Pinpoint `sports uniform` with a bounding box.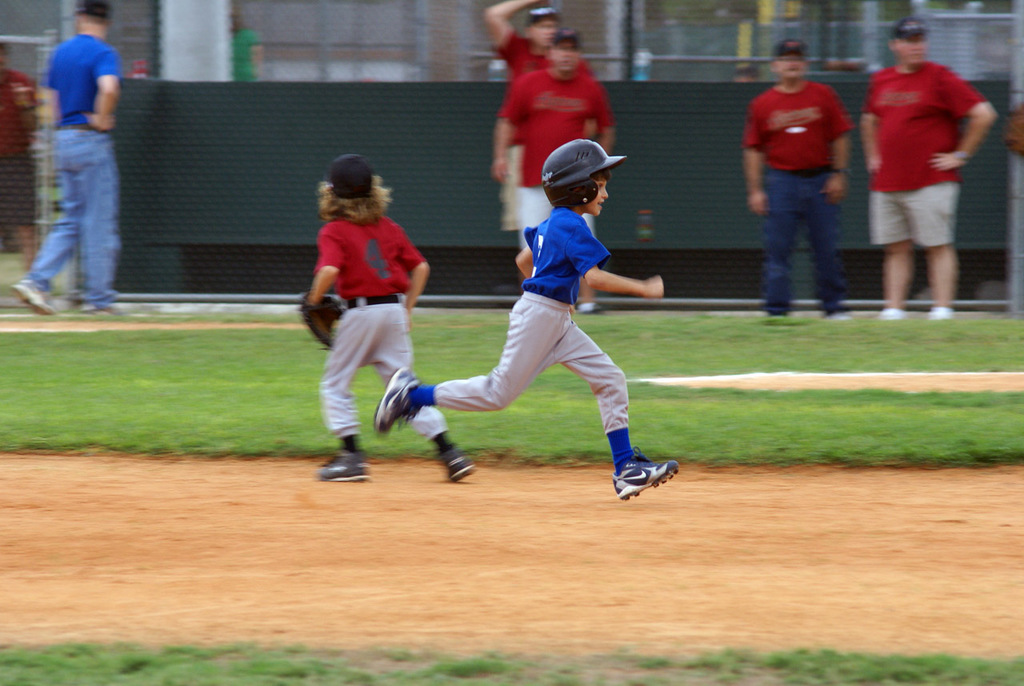
503:67:616:230.
